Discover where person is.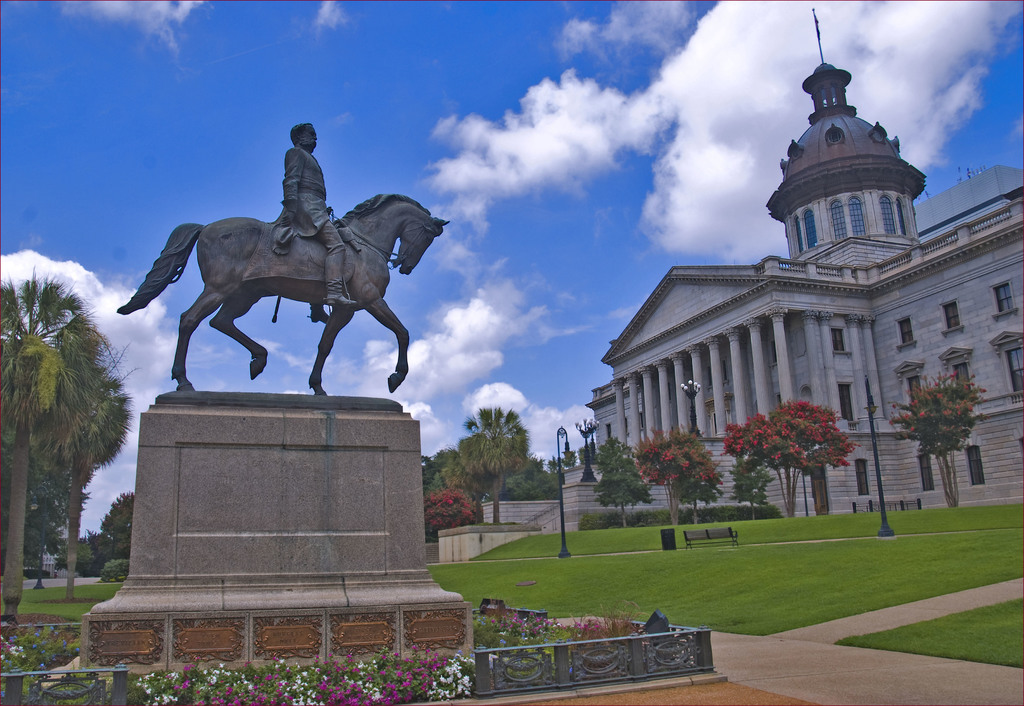
Discovered at l=270, t=123, r=355, b=306.
